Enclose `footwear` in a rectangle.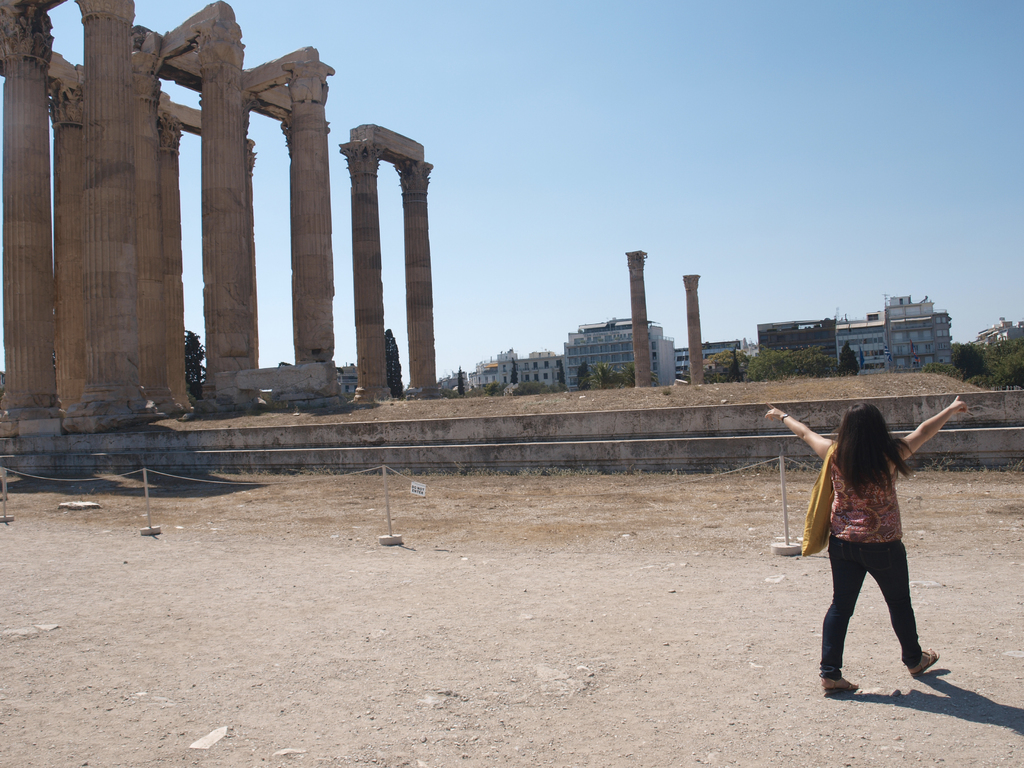
(x1=817, y1=672, x2=861, y2=694).
